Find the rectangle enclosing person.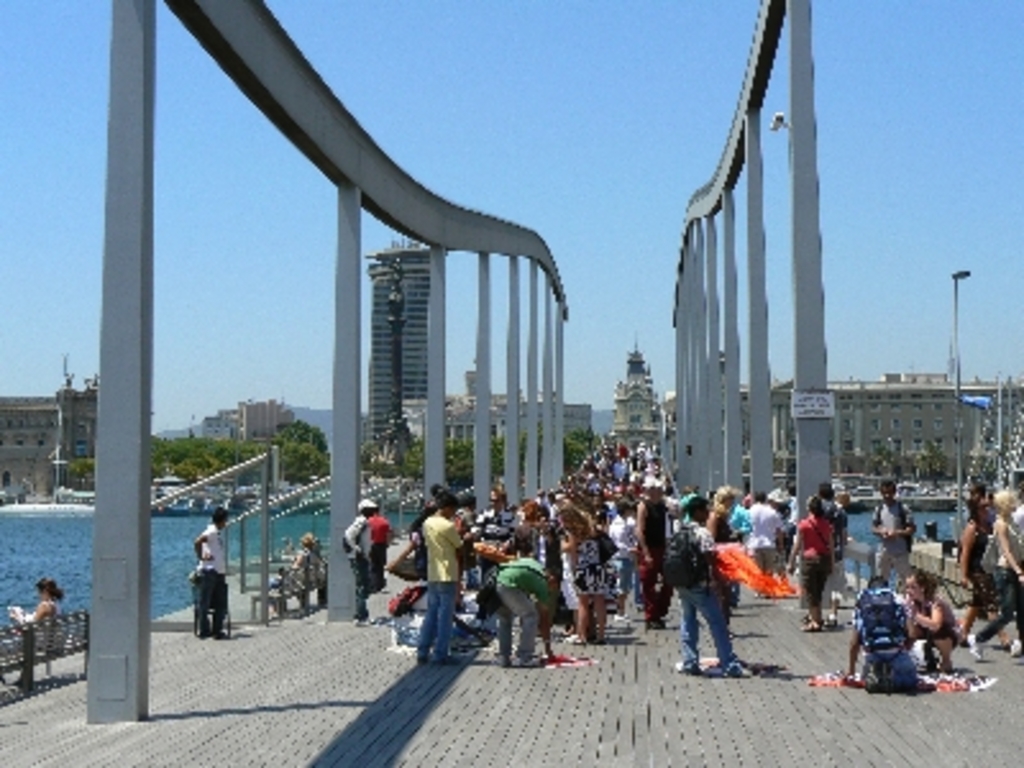
rect(371, 509, 384, 573).
